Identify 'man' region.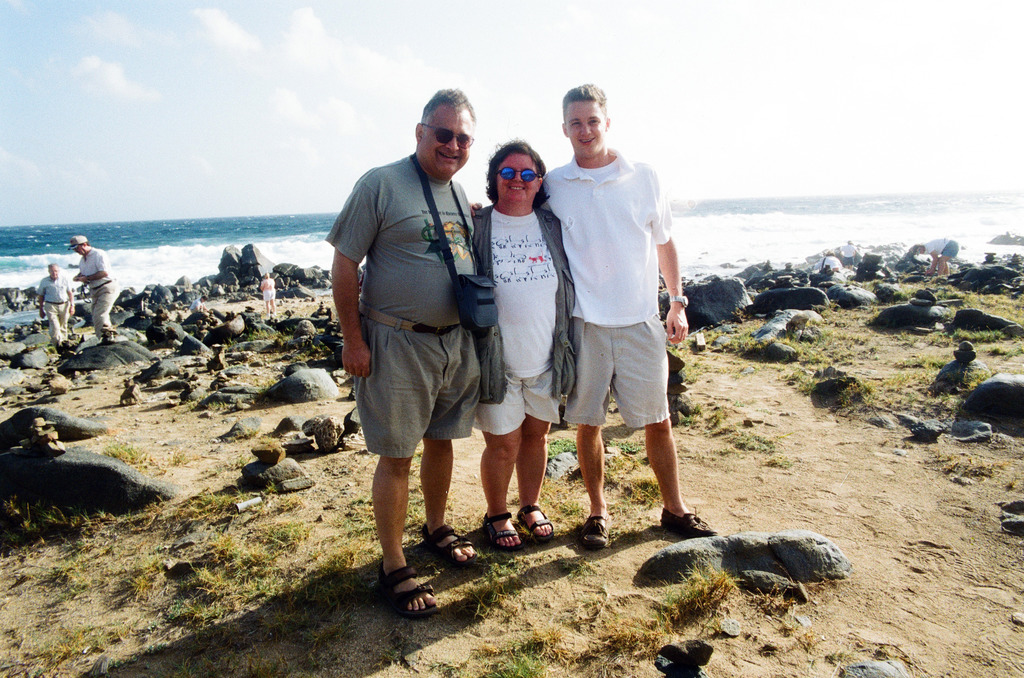
Region: x1=536, y1=72, x2=707, y2=549.
